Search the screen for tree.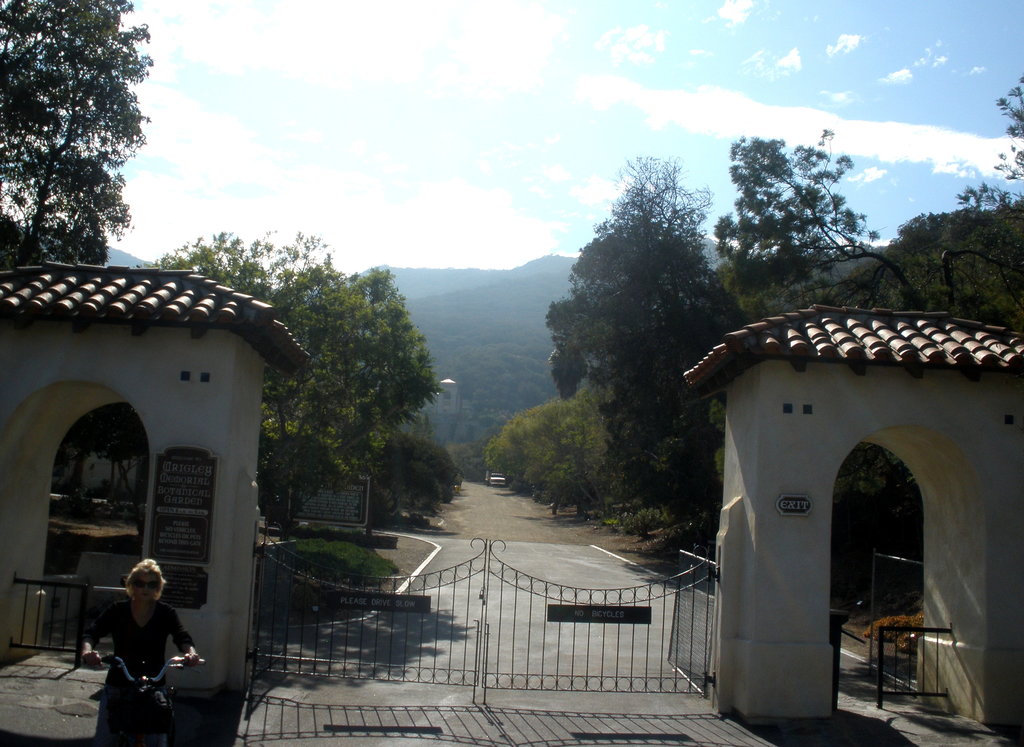
Found at [left=0, top=0, right=156, bottom=271].
